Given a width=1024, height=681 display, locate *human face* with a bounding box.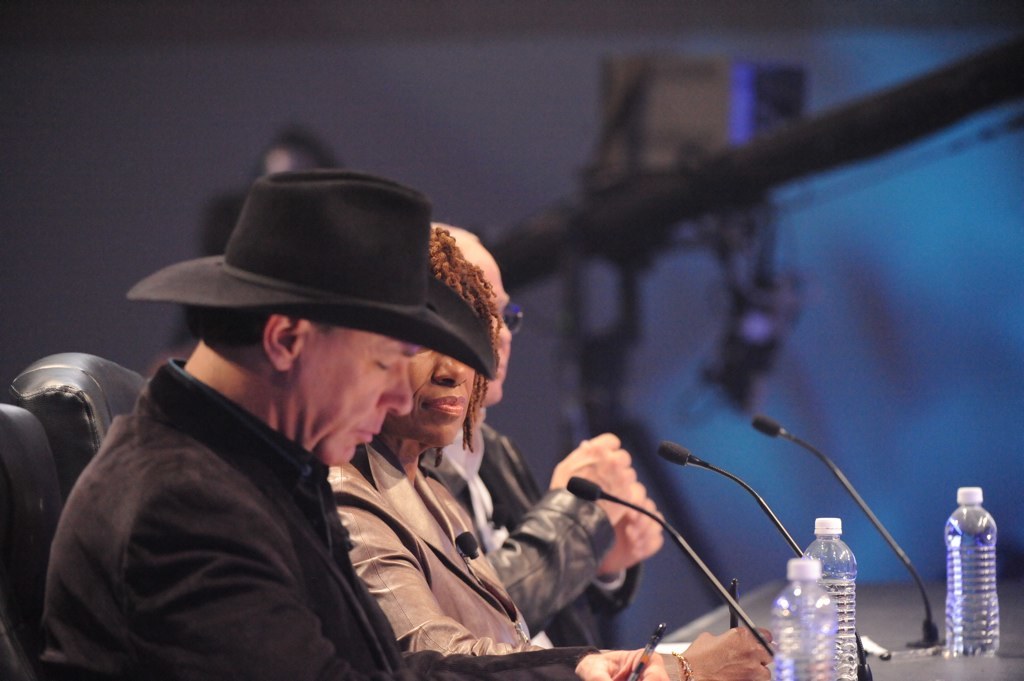
Located: bbox=(287, 334, 427, 470).
